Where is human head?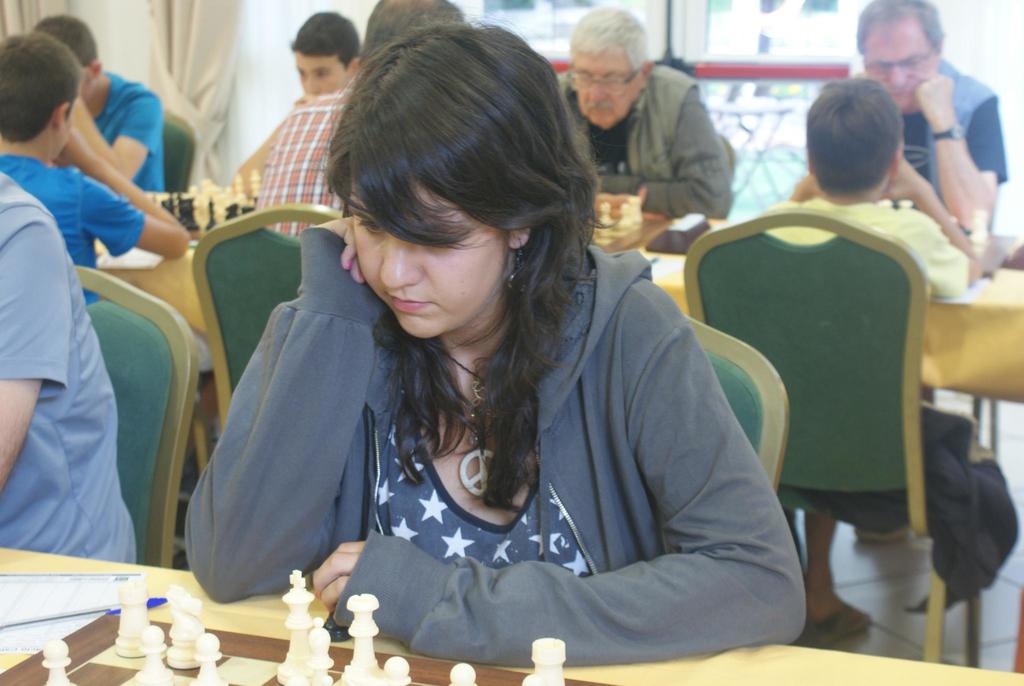
[x1=803, y1=80, x2=904, y2=202].
